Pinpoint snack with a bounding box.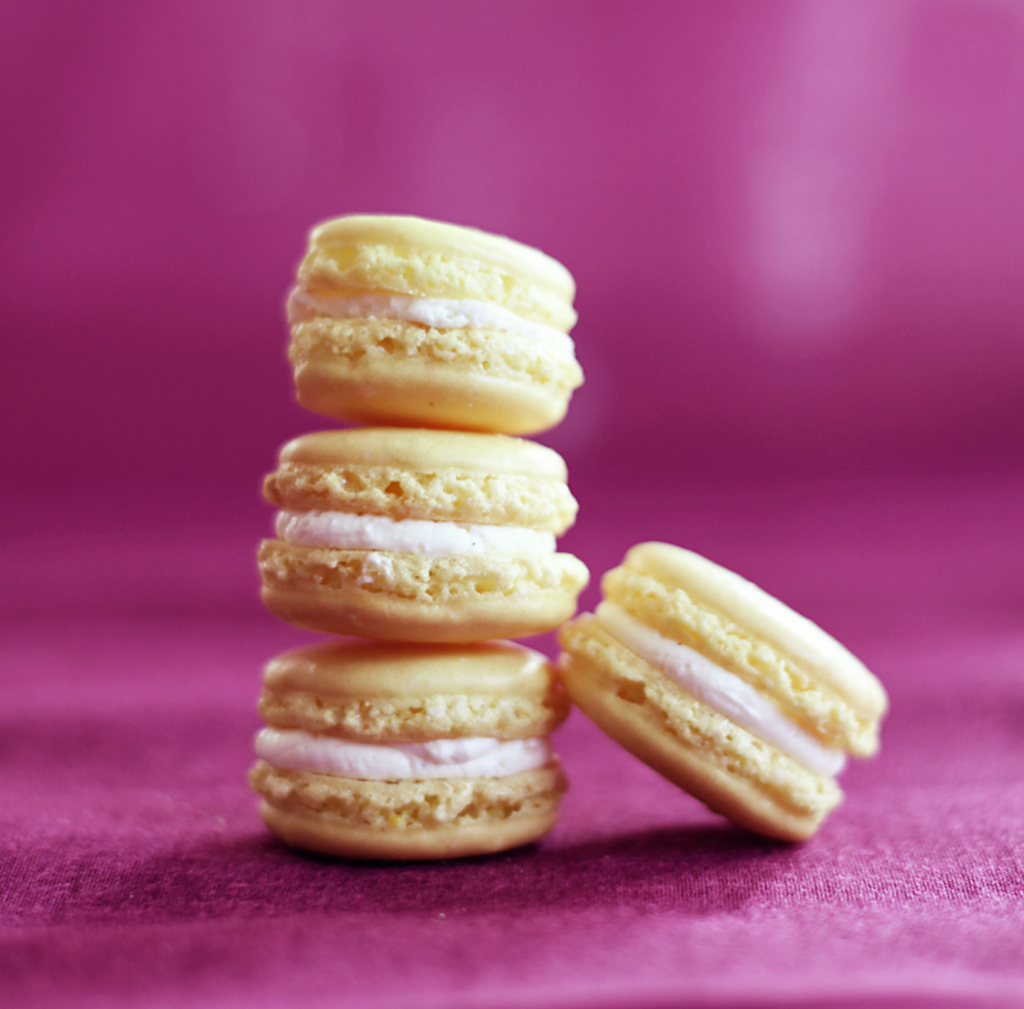
l=557, t=542, r=886, b=849.
